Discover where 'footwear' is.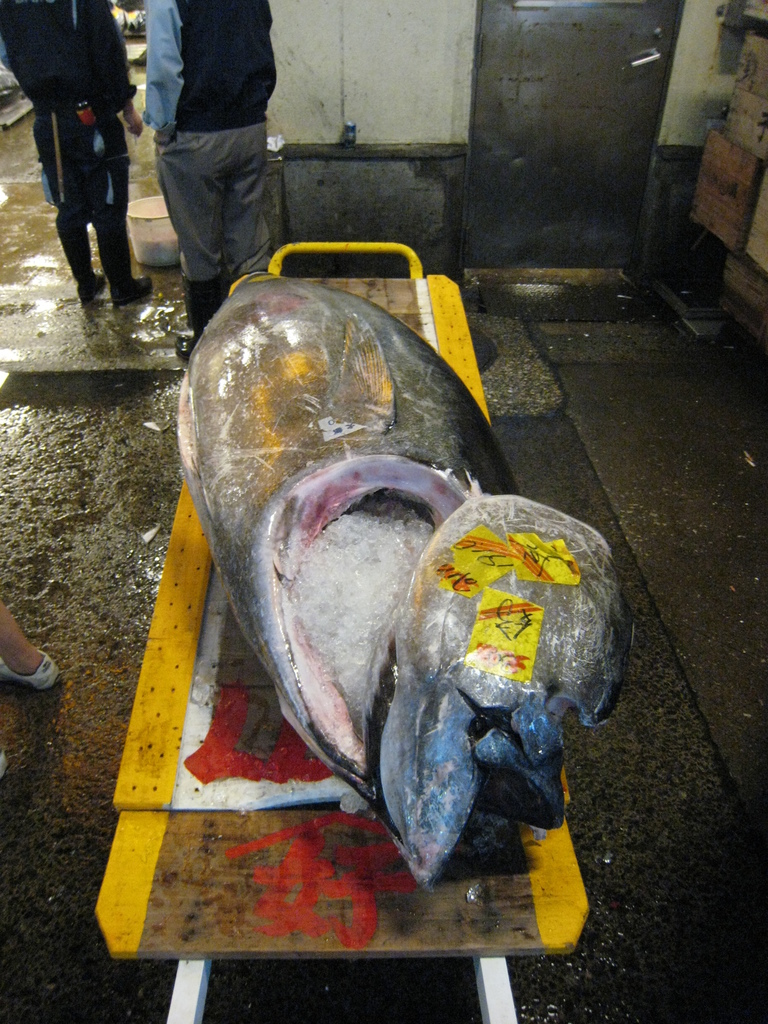
Discovered at locate(116, 264, 157, 311).
